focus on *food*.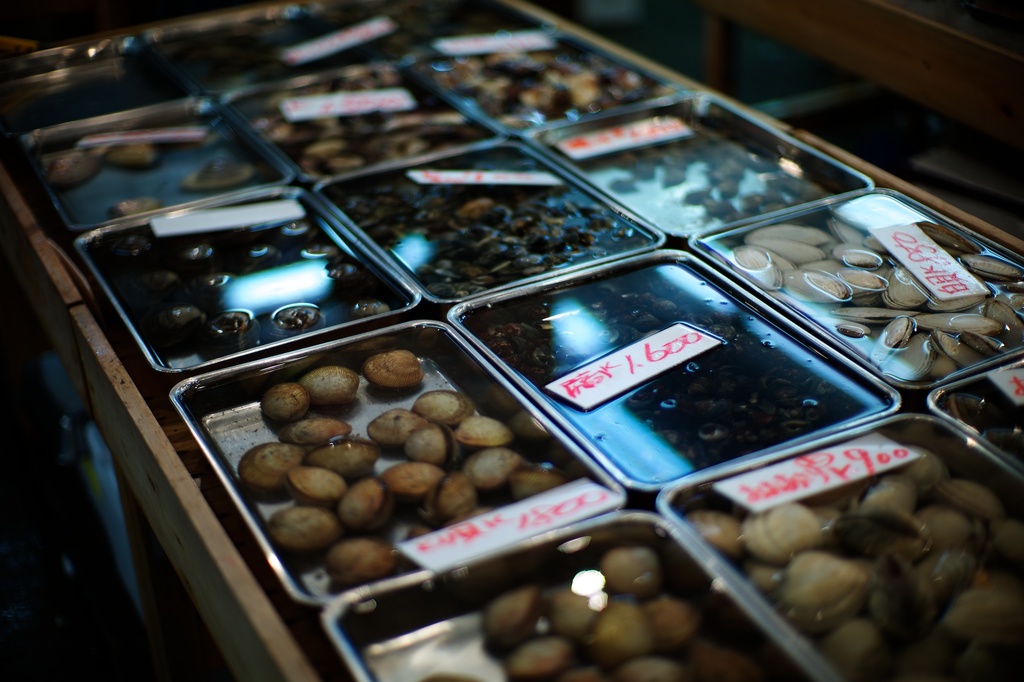
Focused at rect(570, 112, 831, 231).
